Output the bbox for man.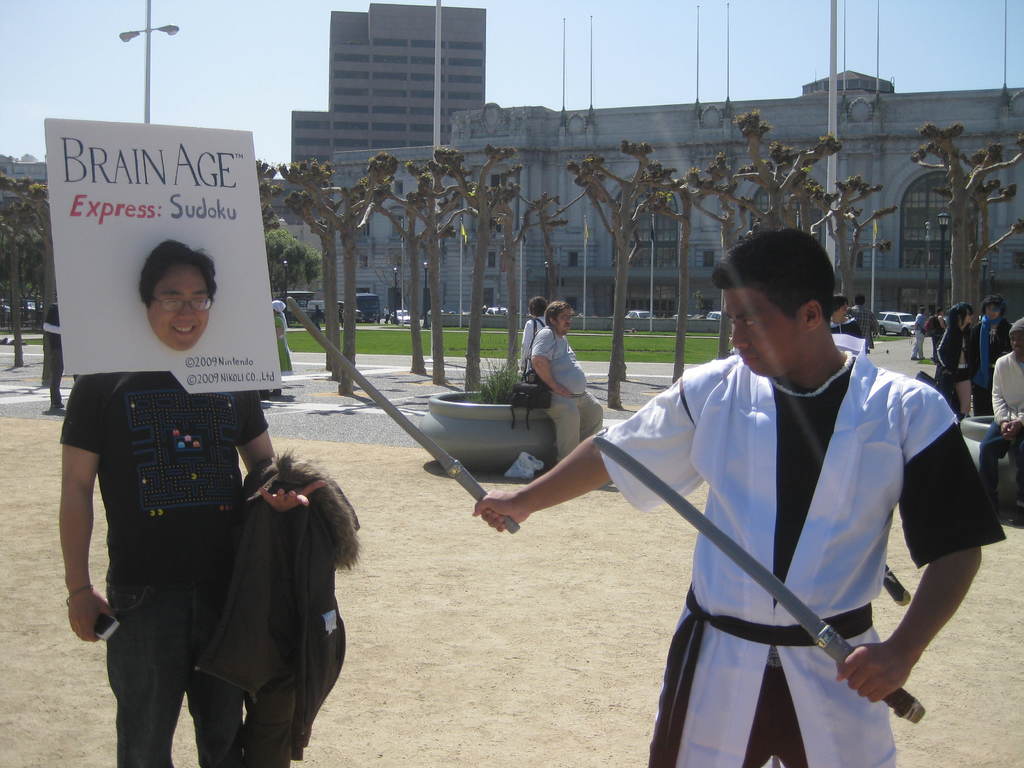
detection(978, 318, 1023, 515).
